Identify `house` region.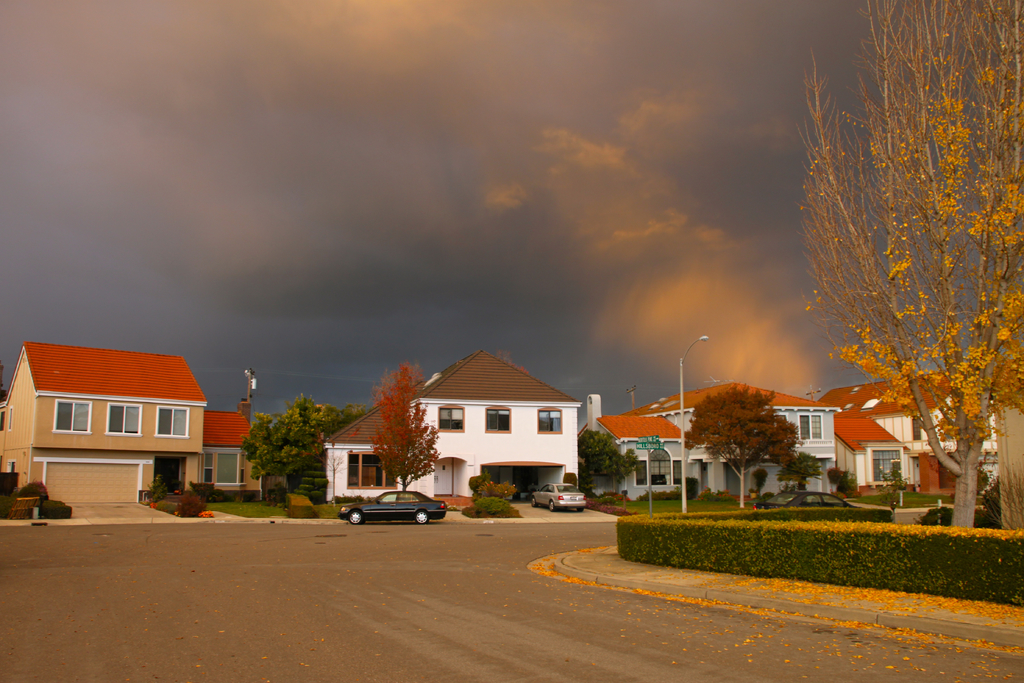
Region: l=805, t=366, r=993, b=500.
